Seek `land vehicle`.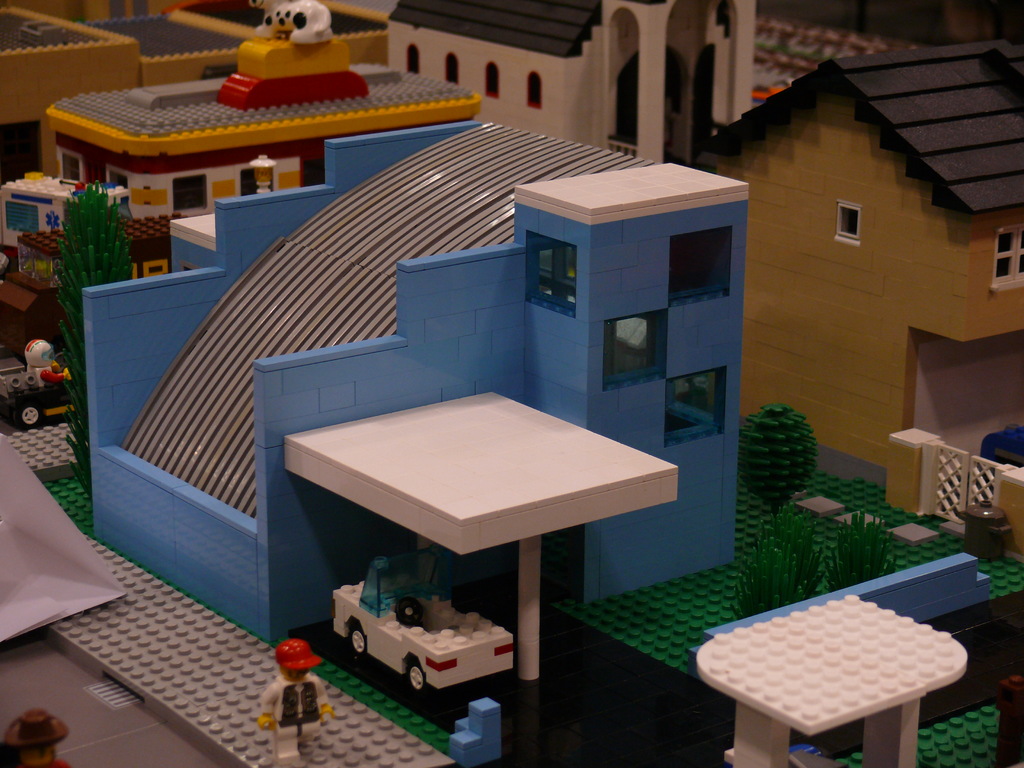
crop(0, 367, 76, 431).
